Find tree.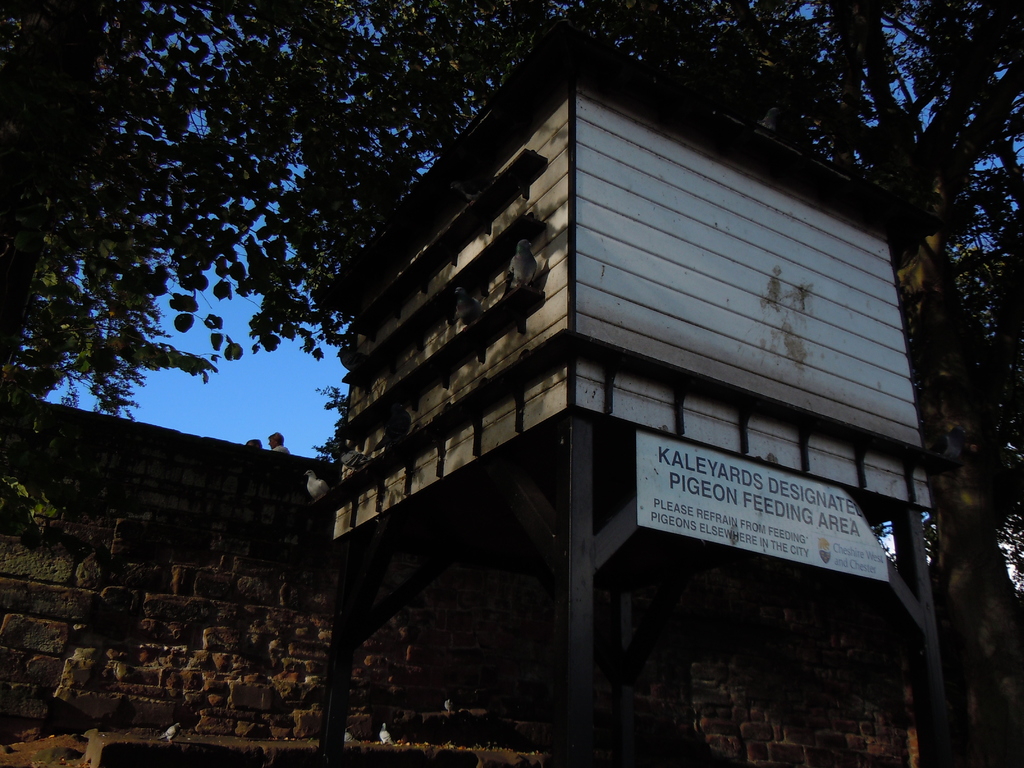
<bbox>0, 0, 406, 466</bbox>.
